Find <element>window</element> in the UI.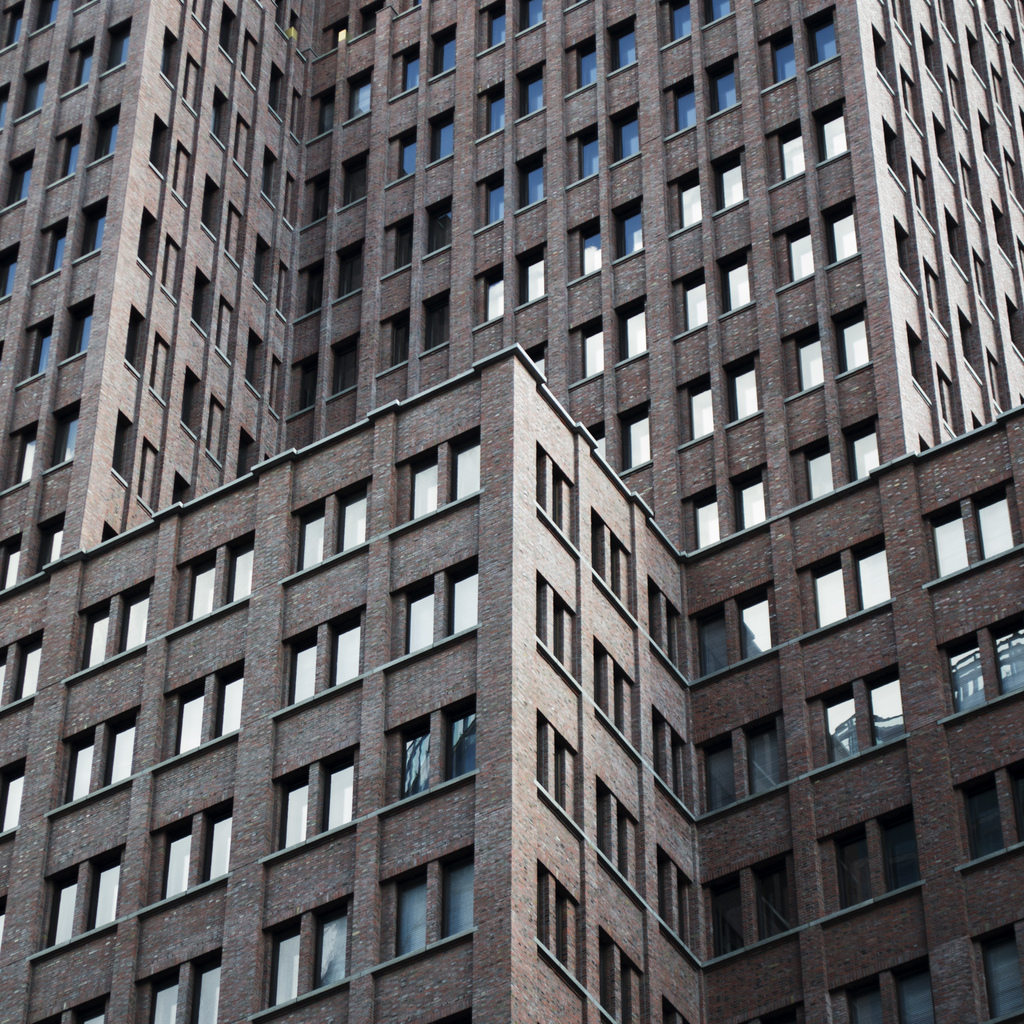
UI element at 958, 762, 1023, 872.
